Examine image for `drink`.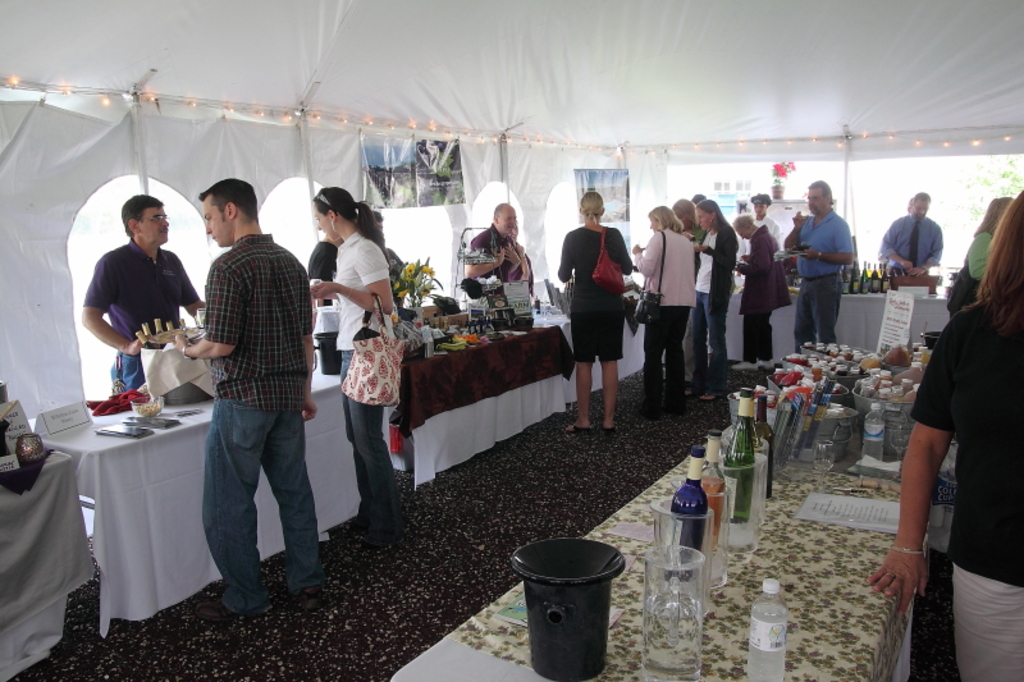
Examination result: (x1=758, y1=394, x2=776, y2=499).
